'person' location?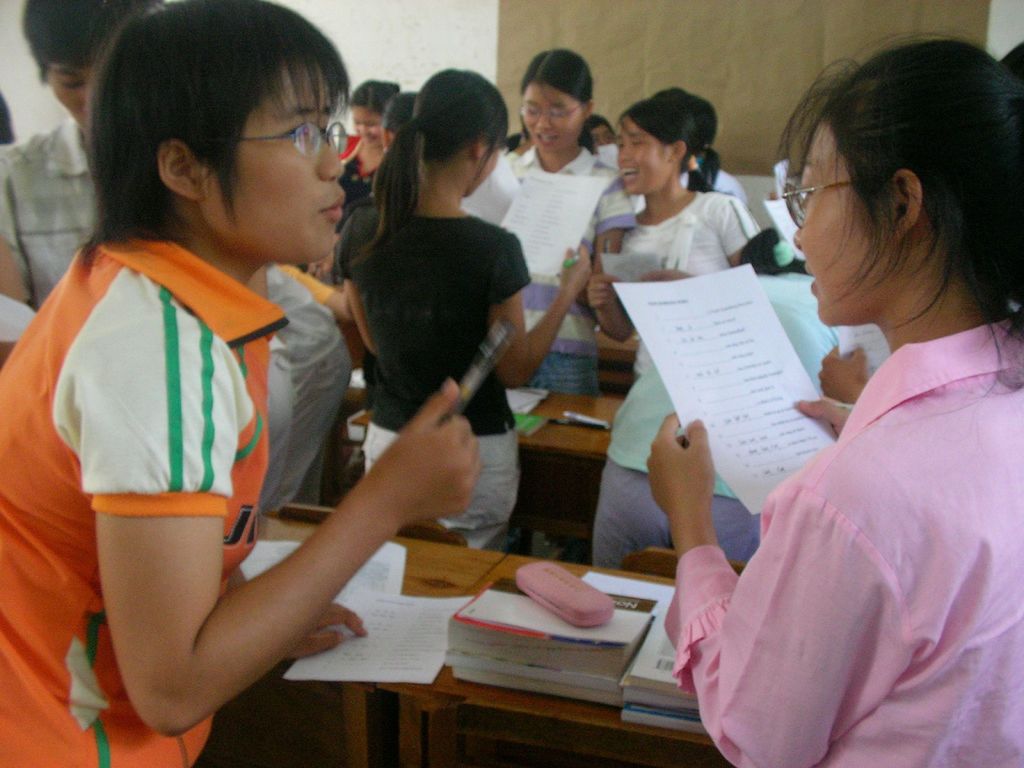
x1=650 y1=84 x2=765 y2=243
